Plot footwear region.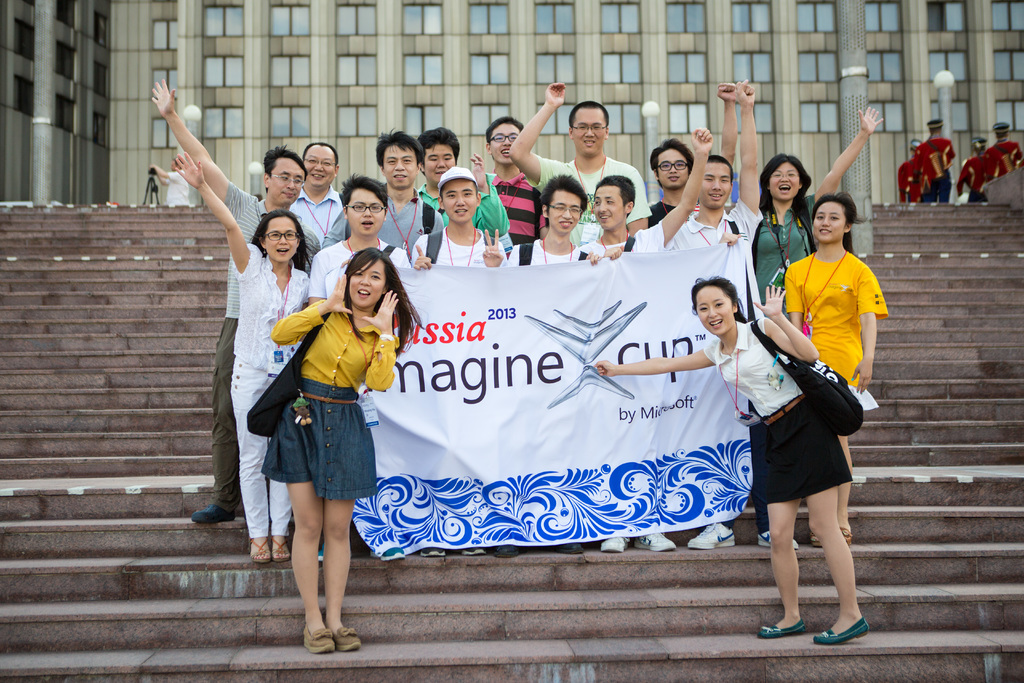
Plotted at 247 536 266 564.
